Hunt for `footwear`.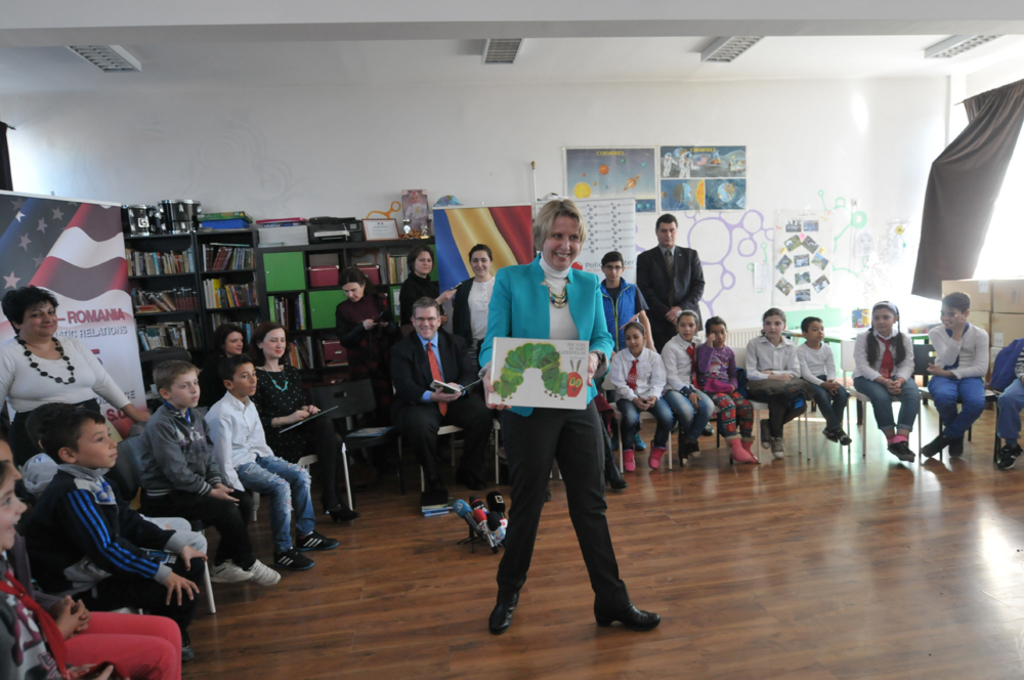
Hunted down at [x1=836, y1=427, x2=854, y2=445].
